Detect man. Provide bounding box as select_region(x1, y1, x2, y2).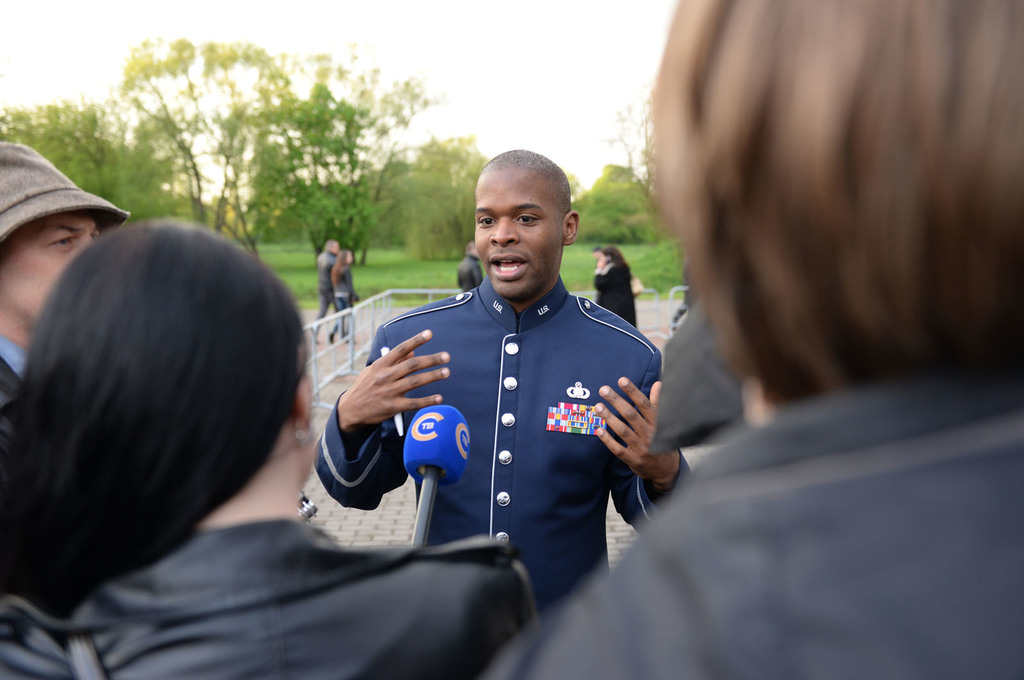
select_region(0, 141, 127, 461).
